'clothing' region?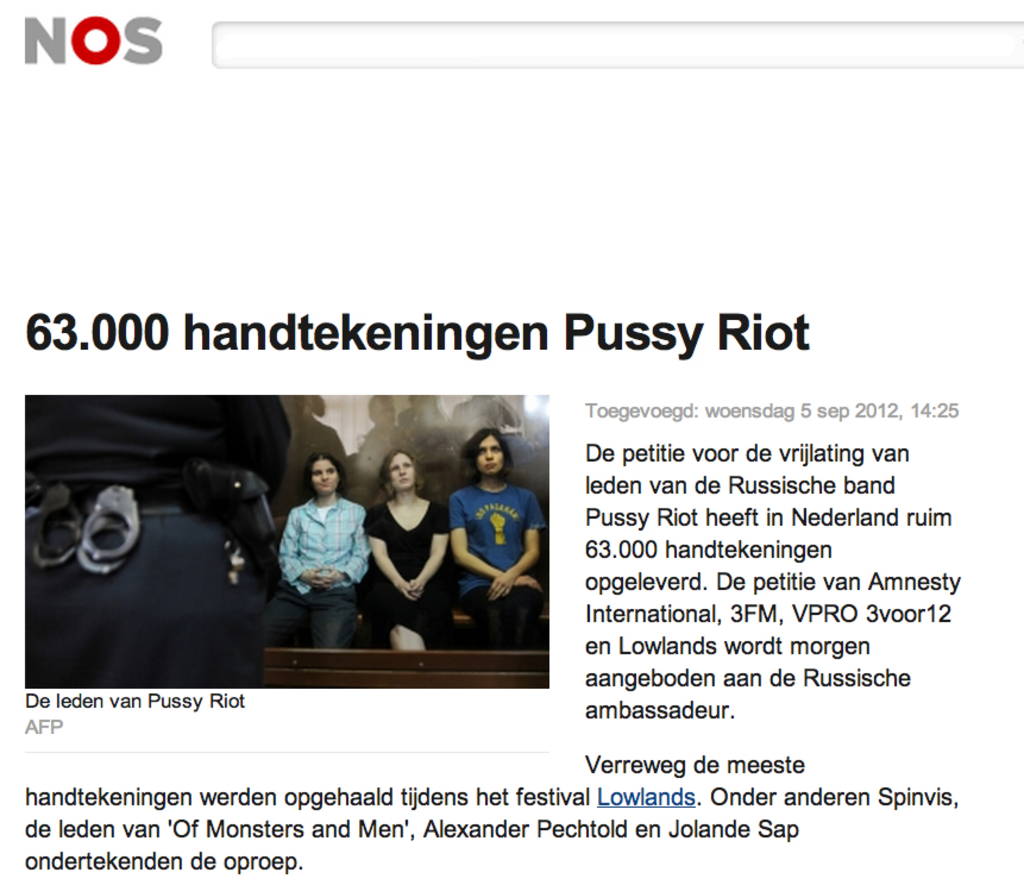
locate(363, 492, 451, 658)
